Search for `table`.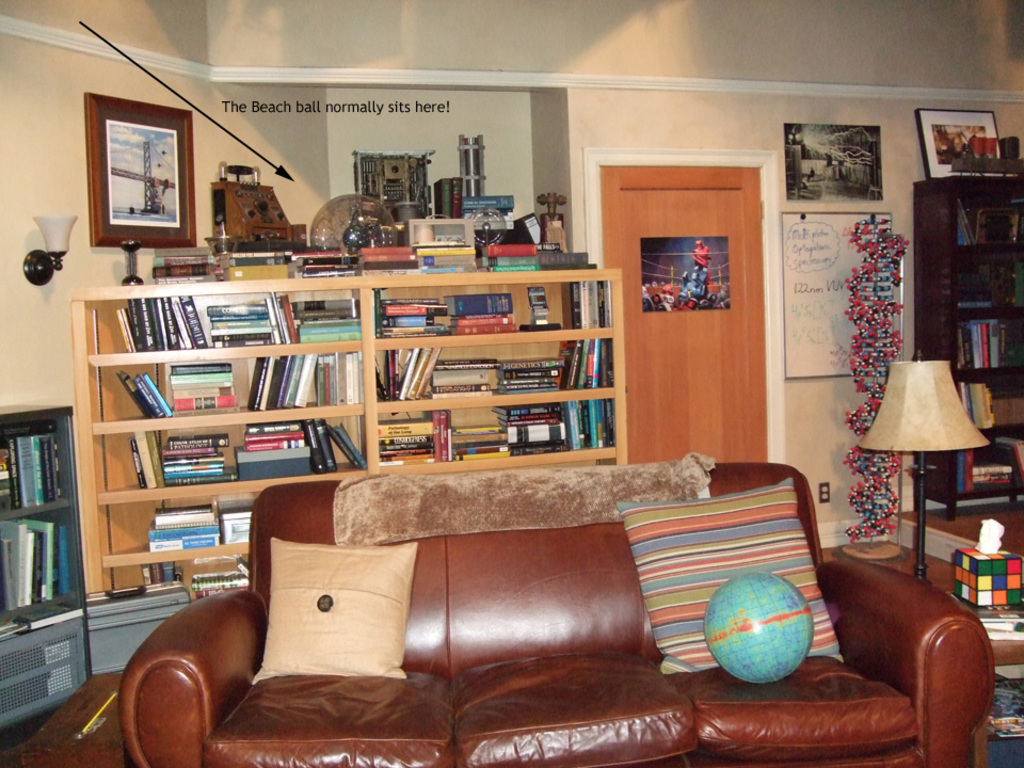
Found at {"left": 0, "top": 676, "right": 129, "bottom": 767}.
